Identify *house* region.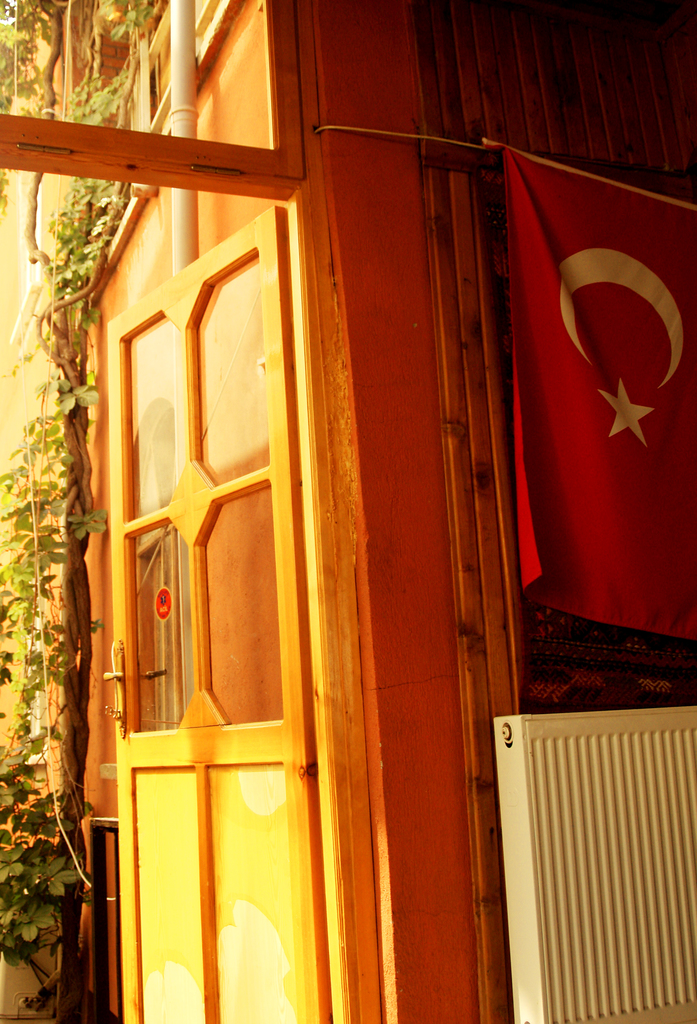
Region: [0,0,696,1023].
